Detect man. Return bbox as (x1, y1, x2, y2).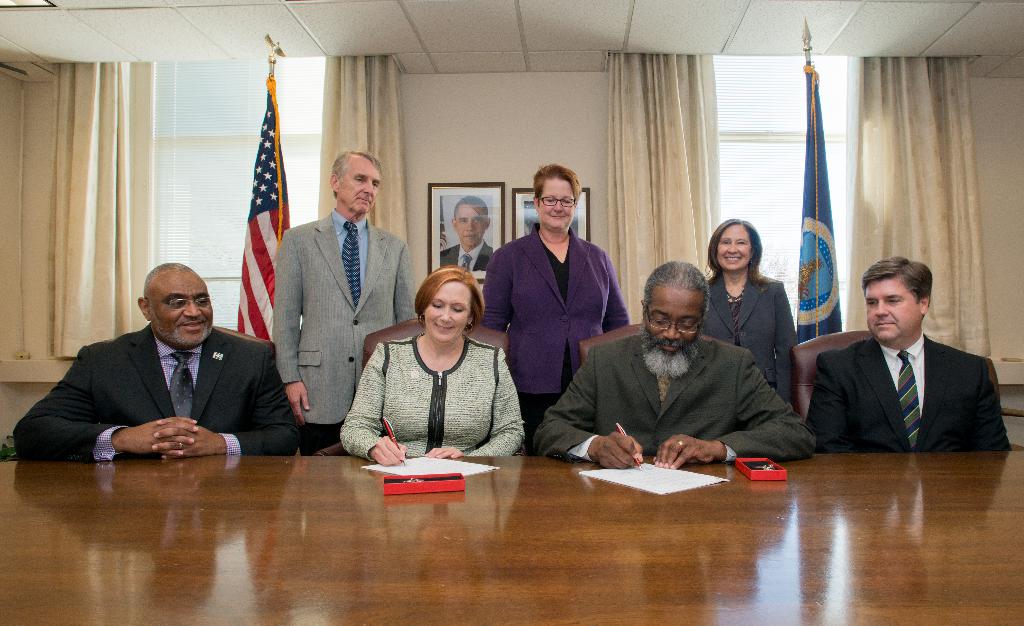
(271, 153, 420, 456).
